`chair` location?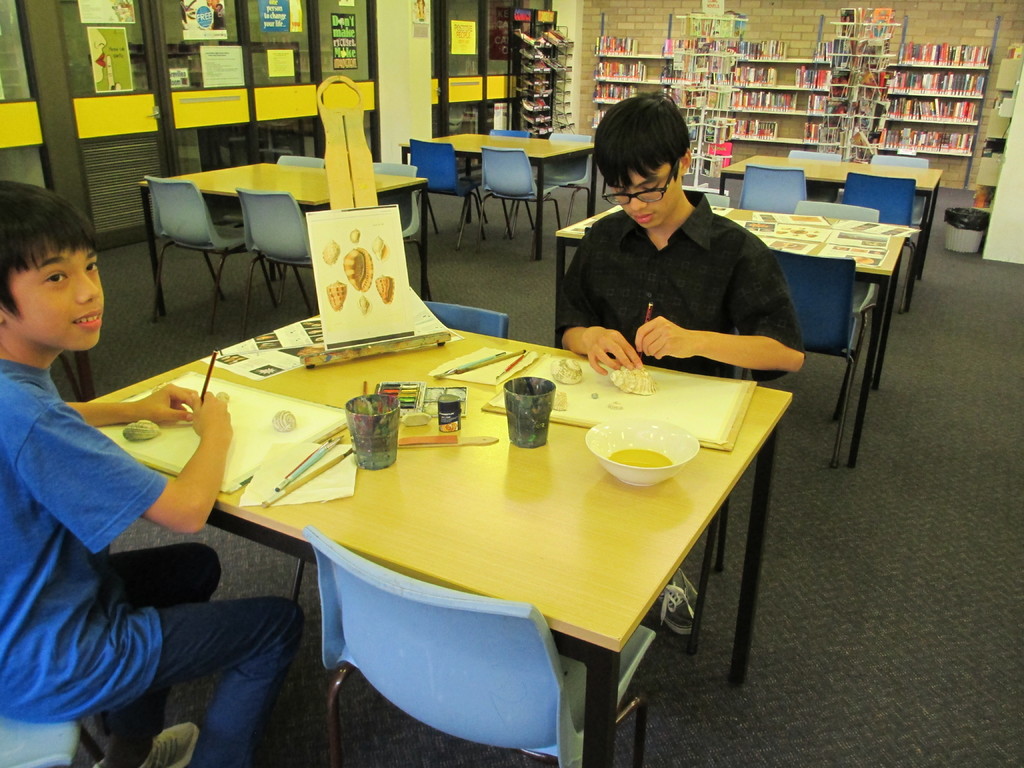
rect(788, 149, 841, 163)
